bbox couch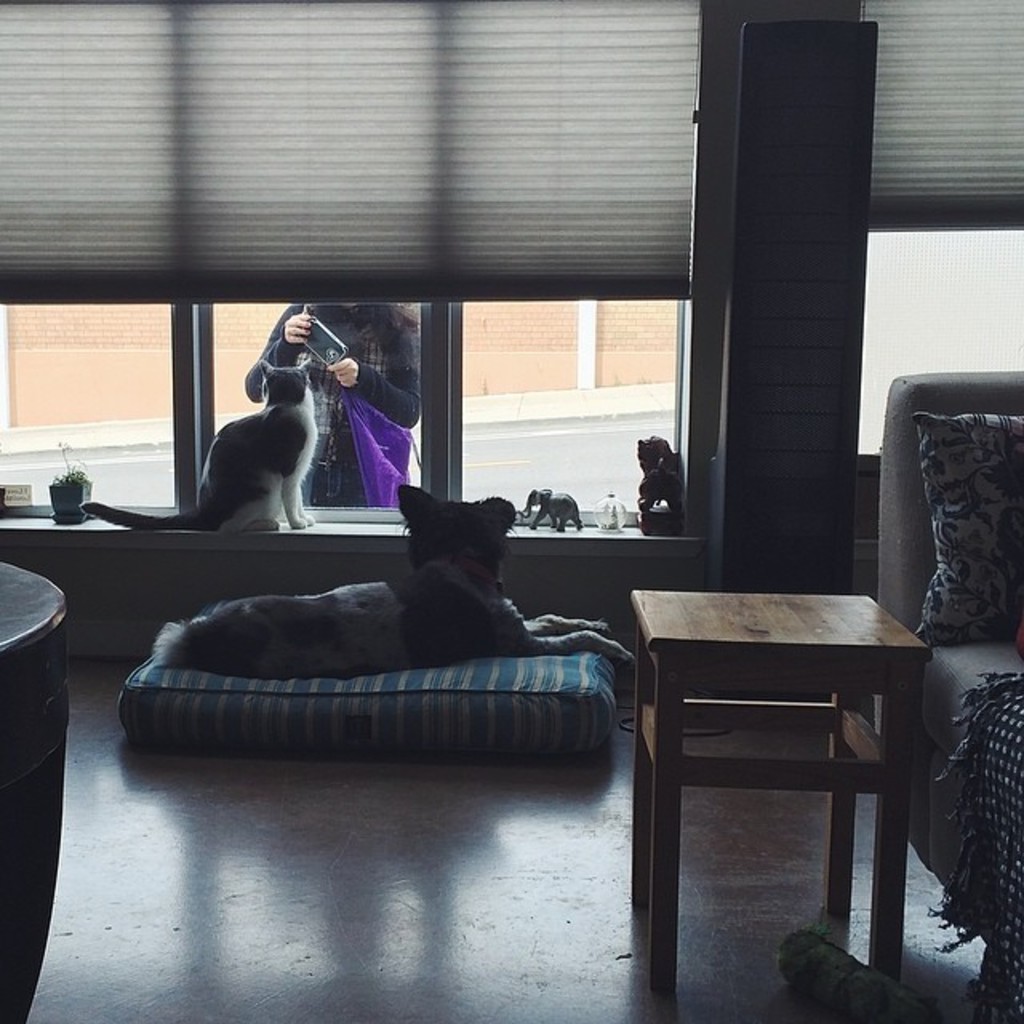
box(875, 370, 1022, 1022)
